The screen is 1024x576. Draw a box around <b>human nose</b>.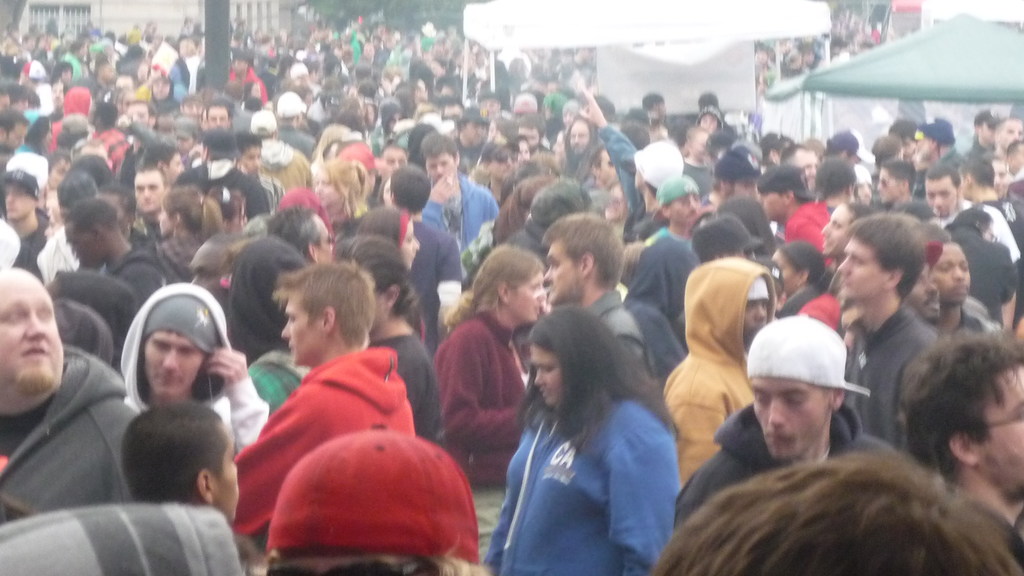
[767, 399, 786, 426].
